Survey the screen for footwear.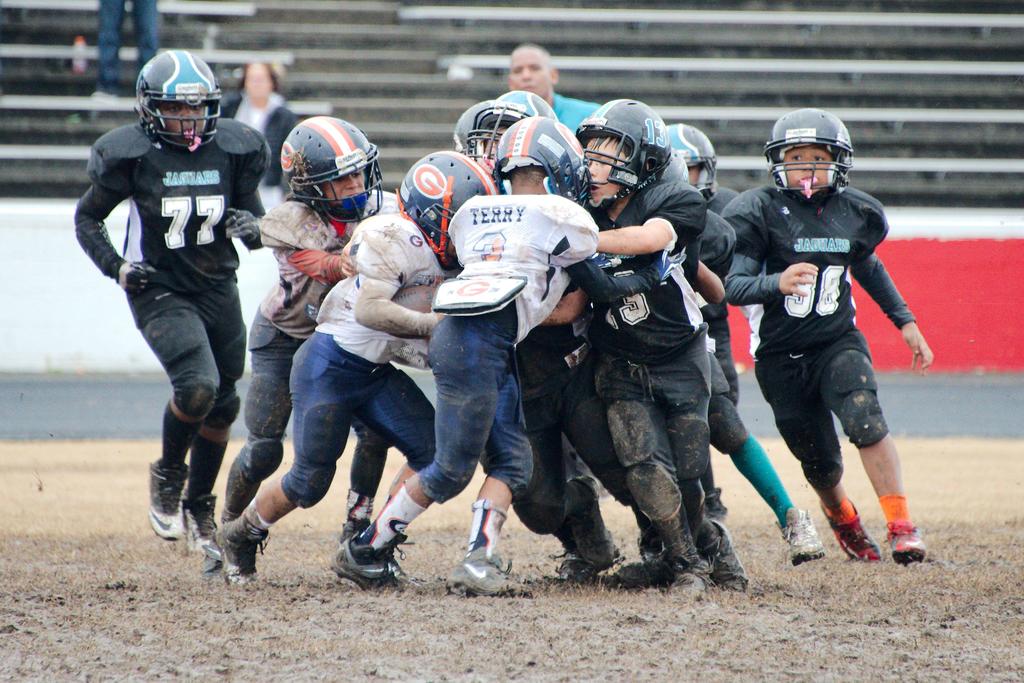
Survey found: bbox=(668, 548, 717, 603).
